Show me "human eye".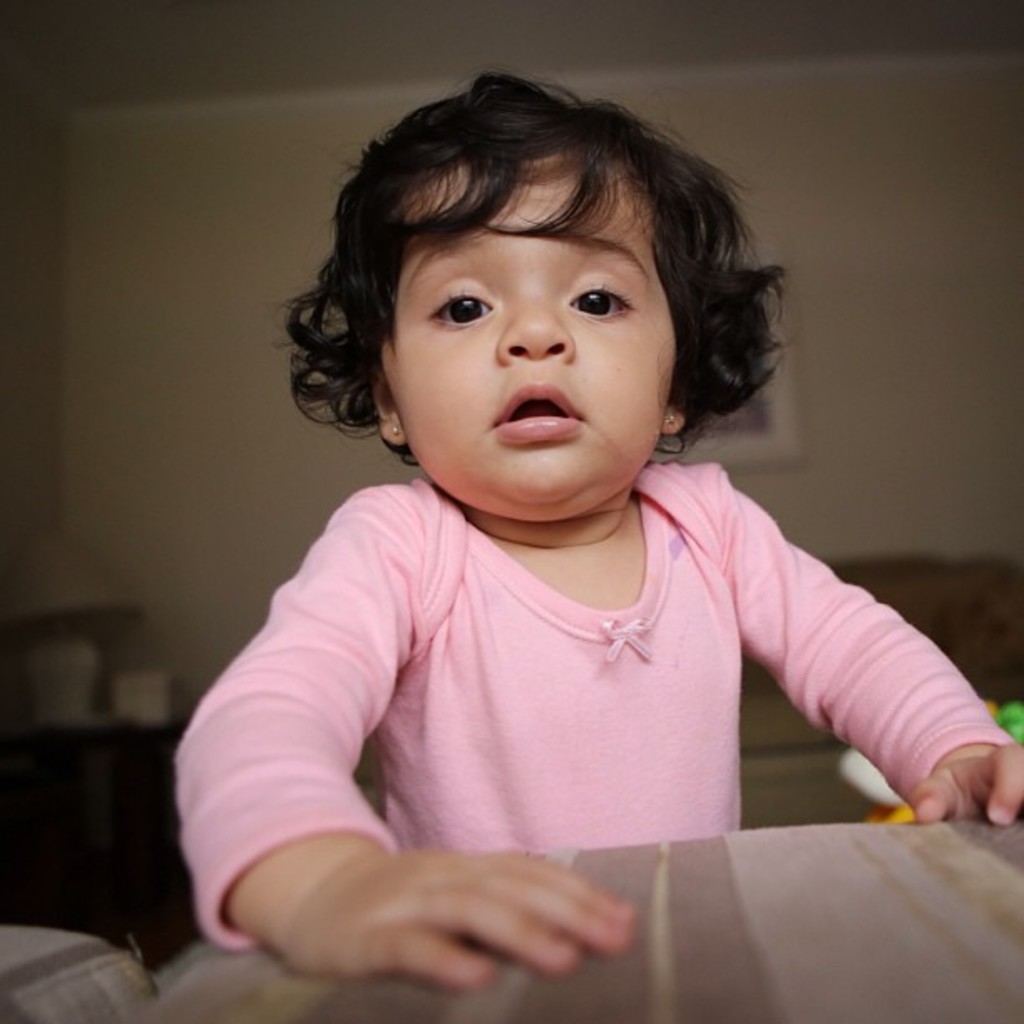
"human eye" is here: (left=417, top=268, right=504, bottom=338).
